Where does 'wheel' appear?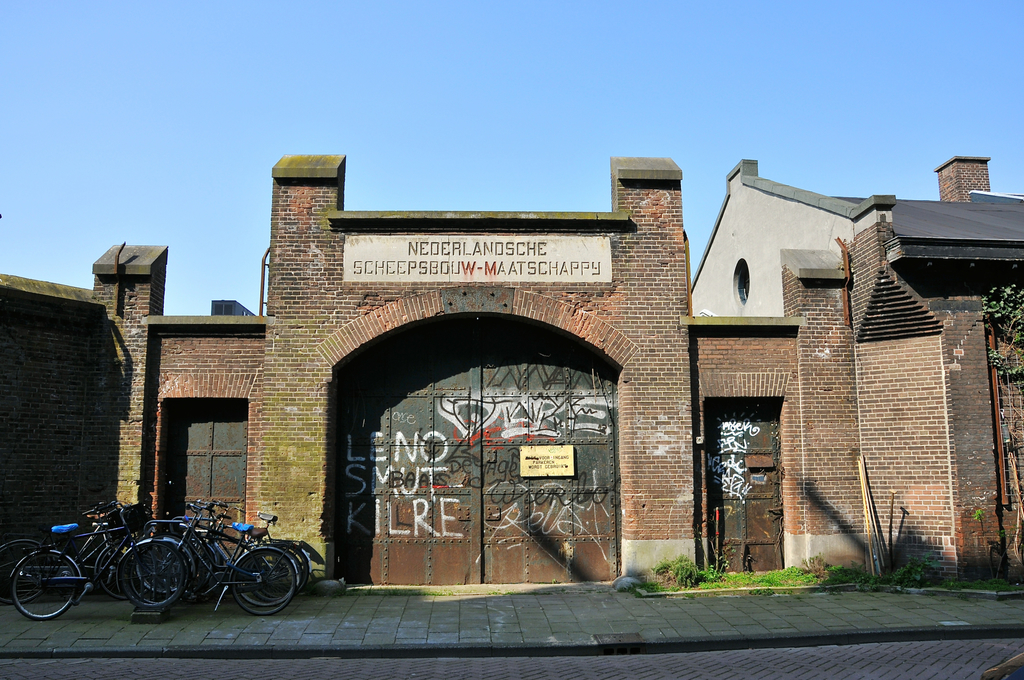
Appears at (12, 547, 84, 618).
